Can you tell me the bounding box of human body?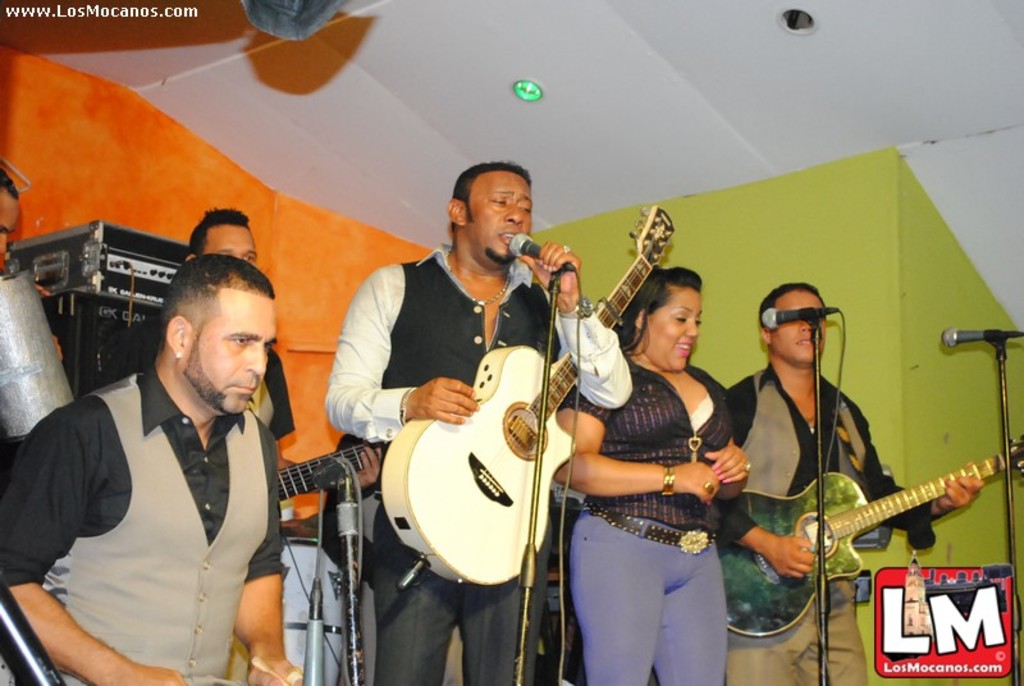
crop(32, 274, 306, 685).
